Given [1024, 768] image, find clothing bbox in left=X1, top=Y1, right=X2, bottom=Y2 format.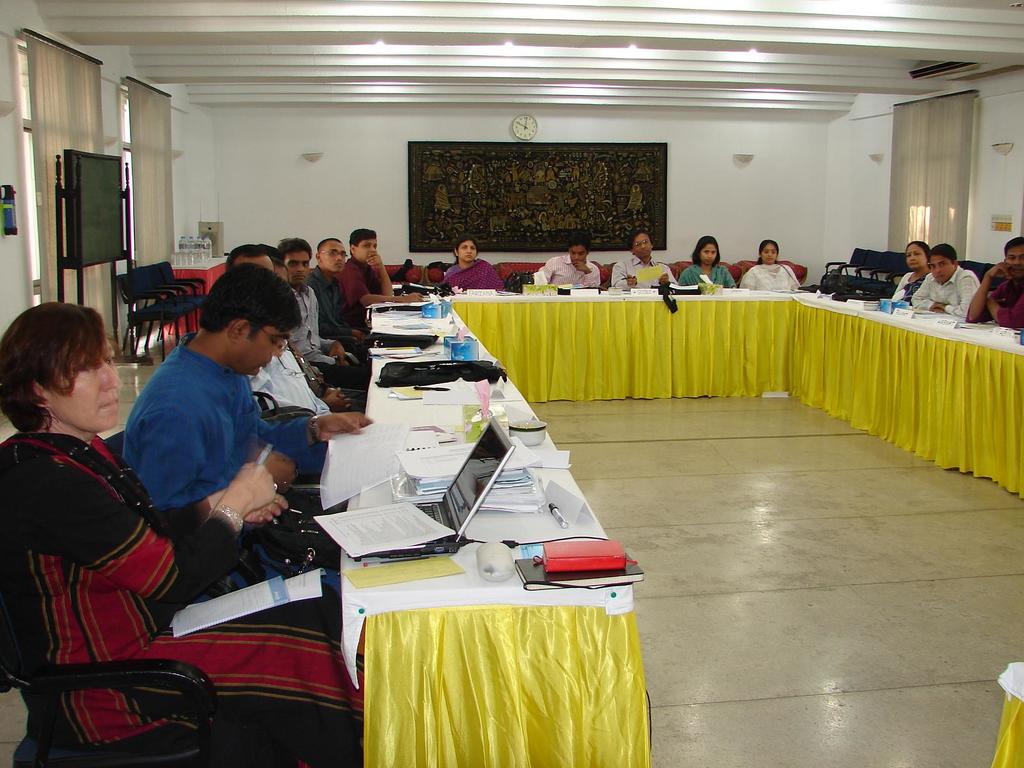
left=893, top=273, right=909, bottom=291.
